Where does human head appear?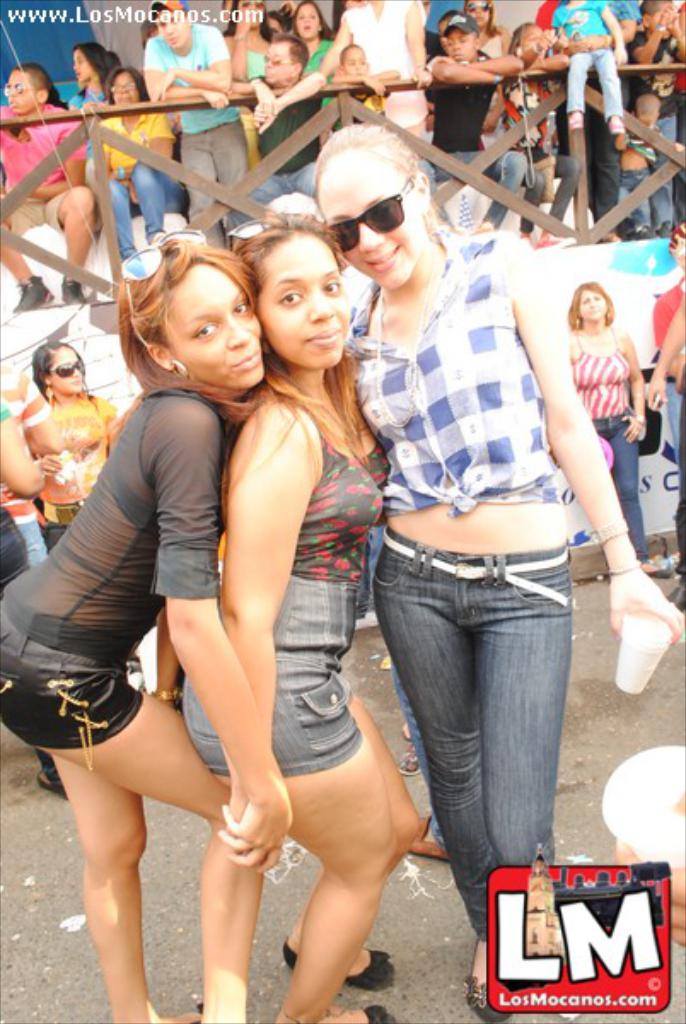
Appears at [282,0,326,43].
